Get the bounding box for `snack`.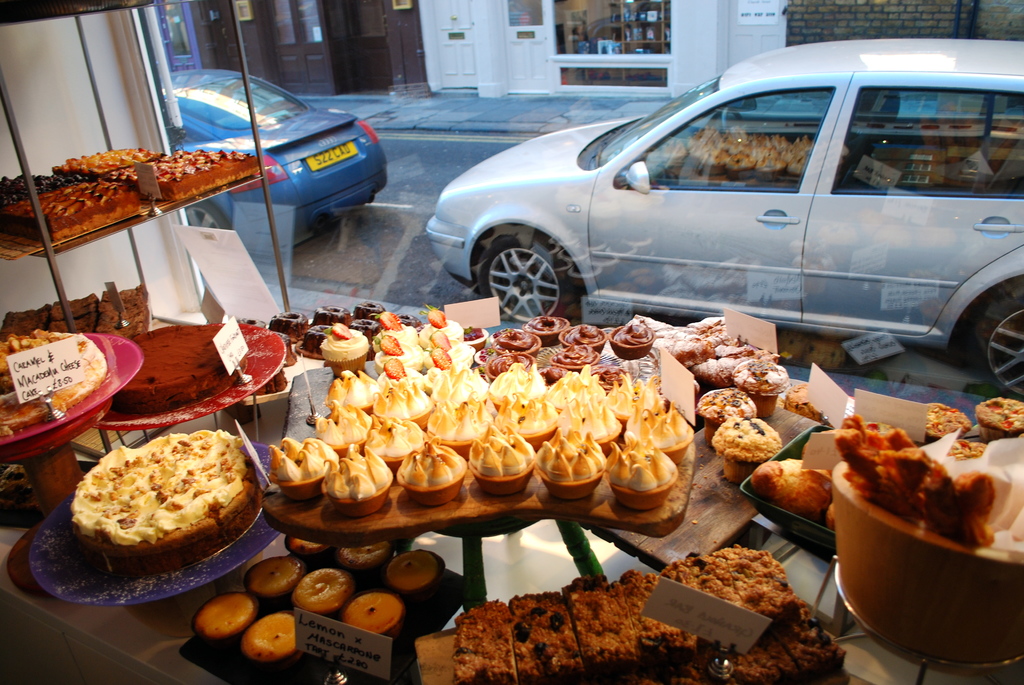
(x1=321, y1=443, x2=394, y2=518).
